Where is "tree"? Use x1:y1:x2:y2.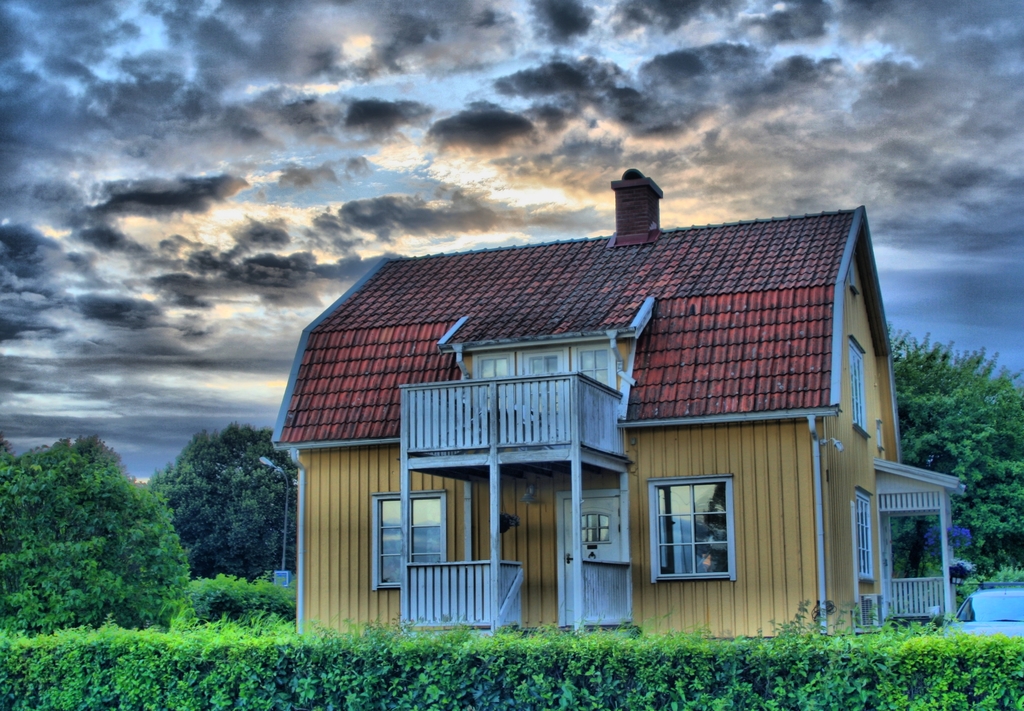
886:326:1023:605.
